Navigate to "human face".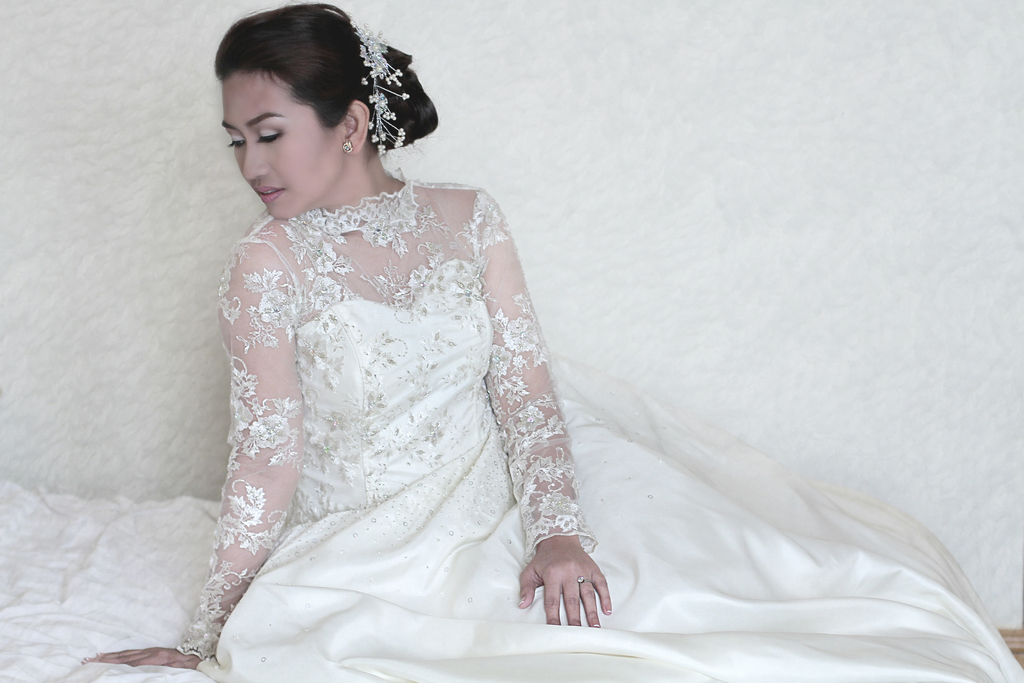
Navigation target: [230, 73, 353, 220].
